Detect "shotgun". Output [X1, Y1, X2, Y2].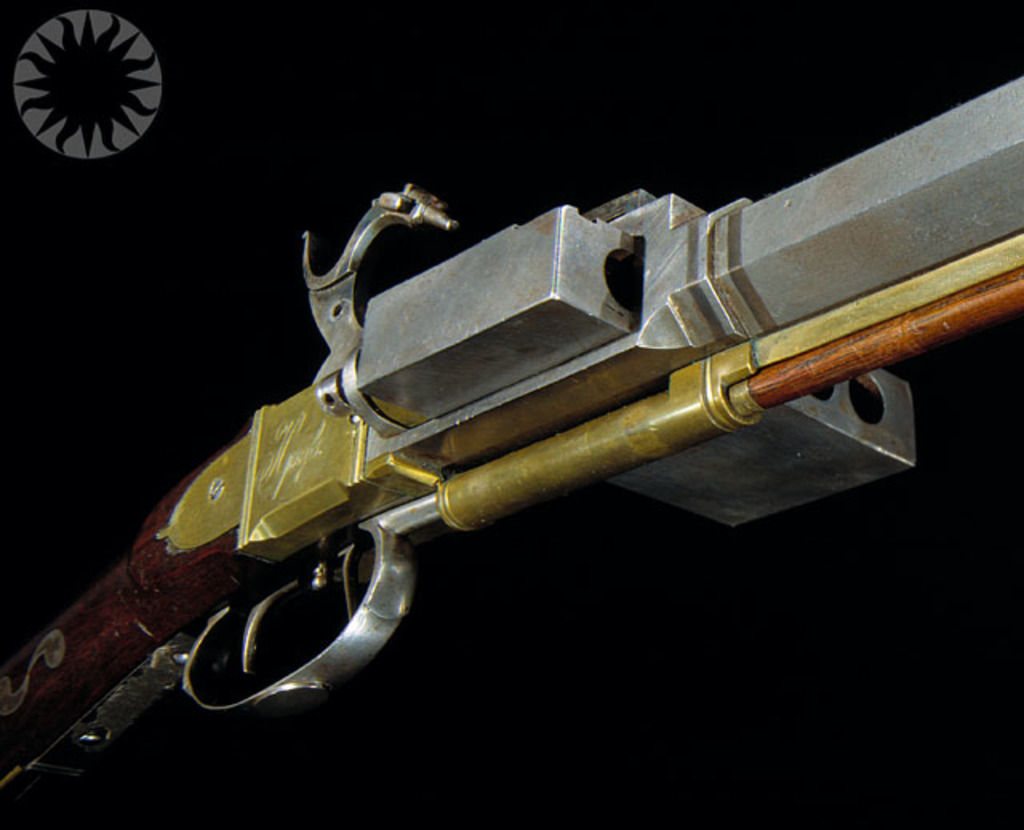
[0, 70, 1022, 827].
